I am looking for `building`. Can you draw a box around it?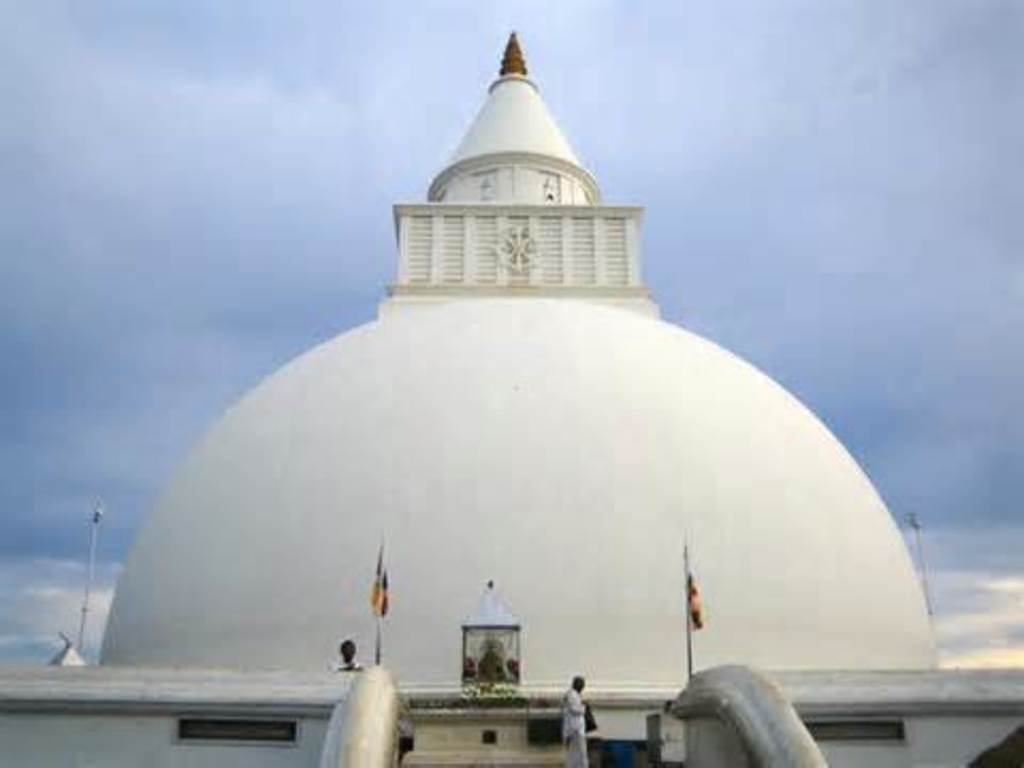
Sure, the bounding box is bbox=[0, 30, 1022, 766].
